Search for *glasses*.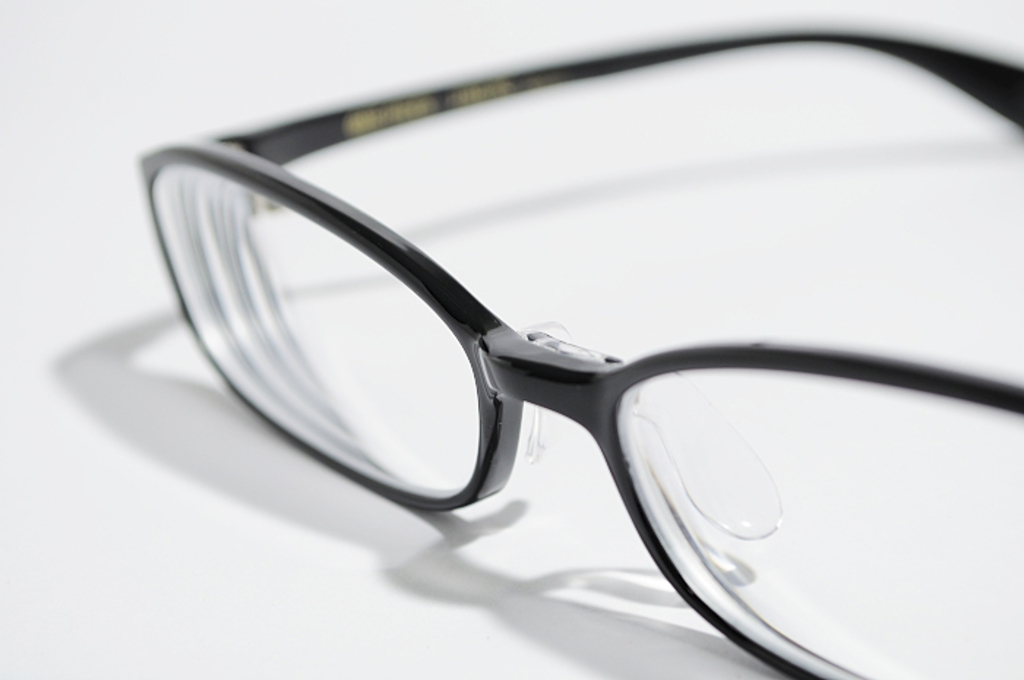
Found at x1=140 y1=25 x2=1023 y2=679.
